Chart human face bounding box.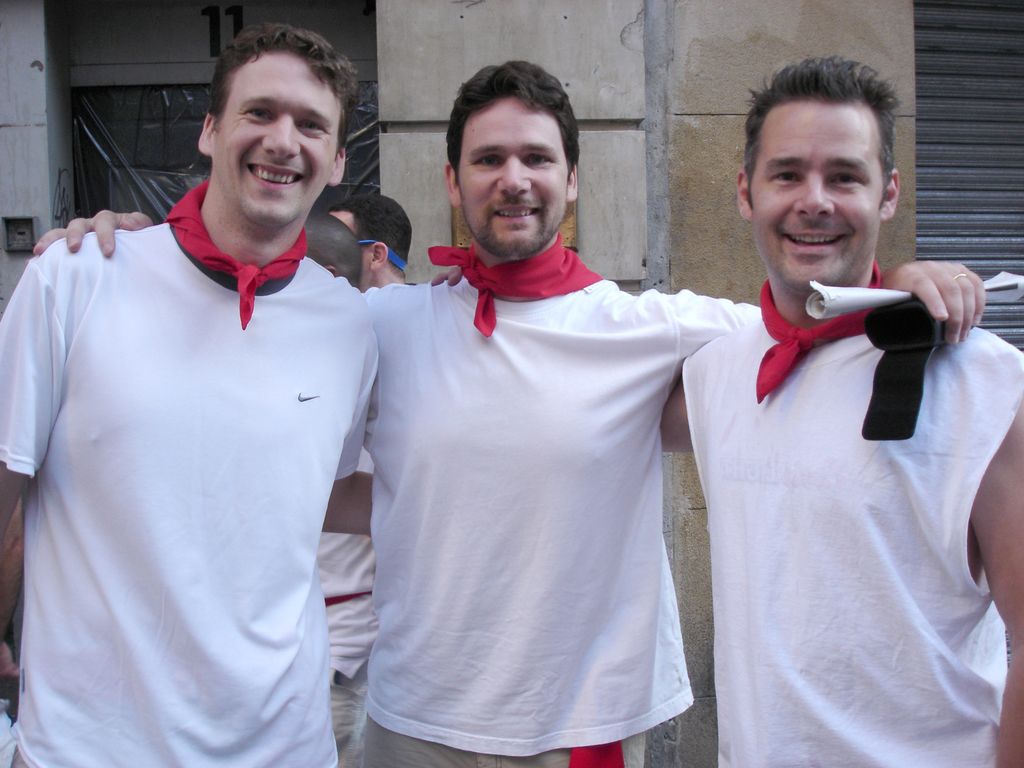
Charted: 459/94/566/260.
